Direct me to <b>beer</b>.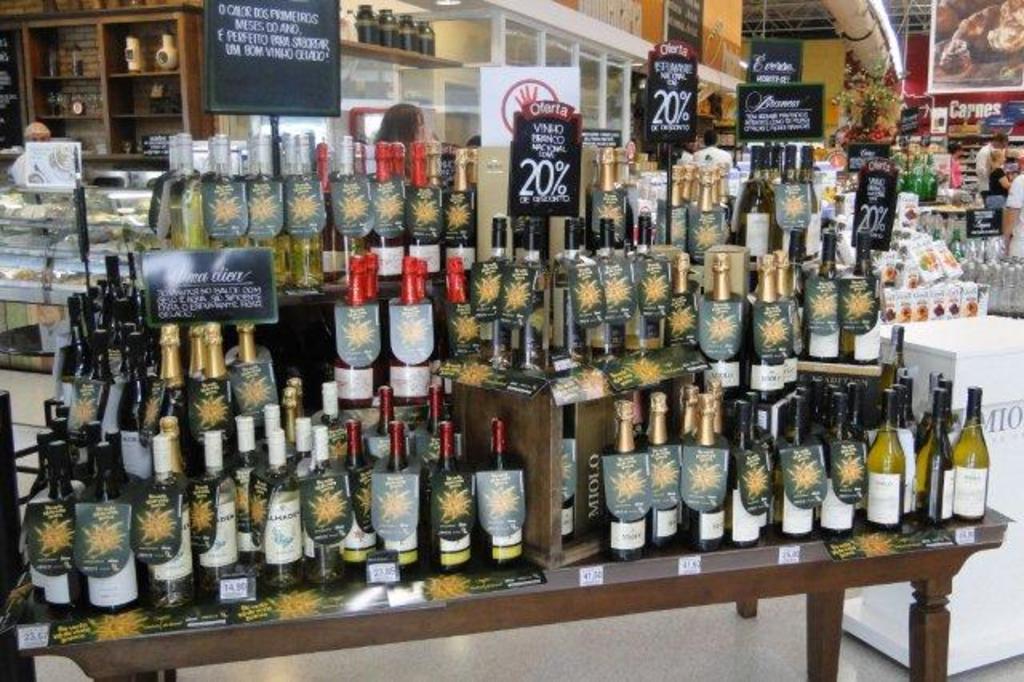
Direction: locate(818, 227, 859, 371).
